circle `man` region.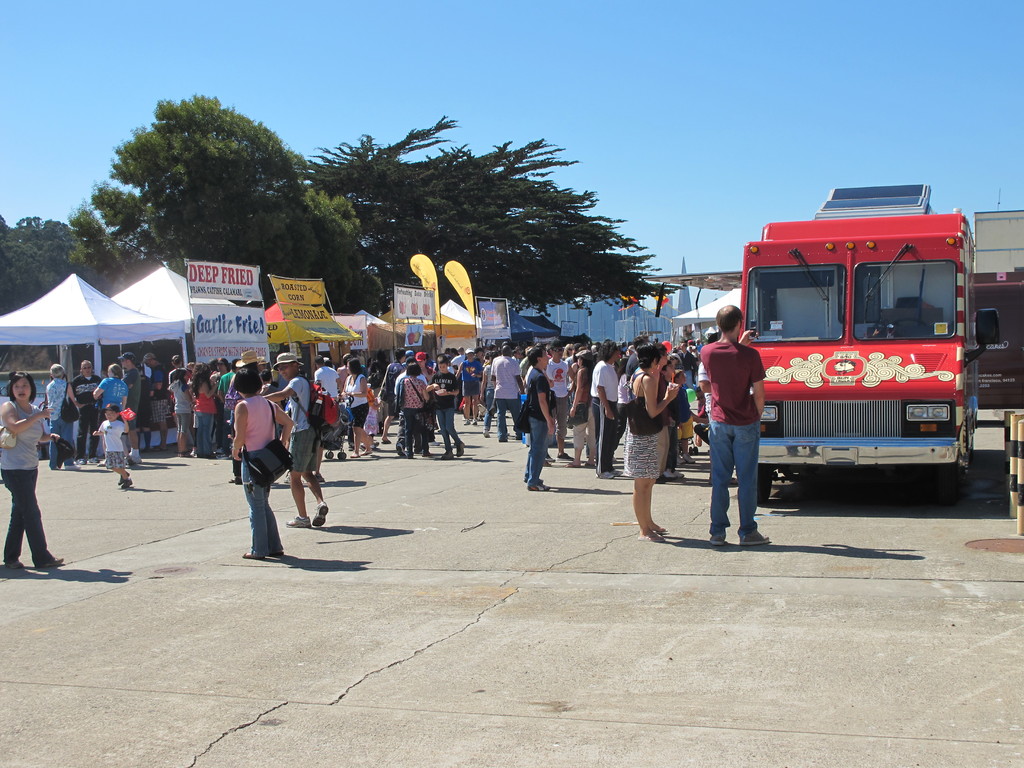
Region: [left=620, top=333, right=653, bottom=393].
